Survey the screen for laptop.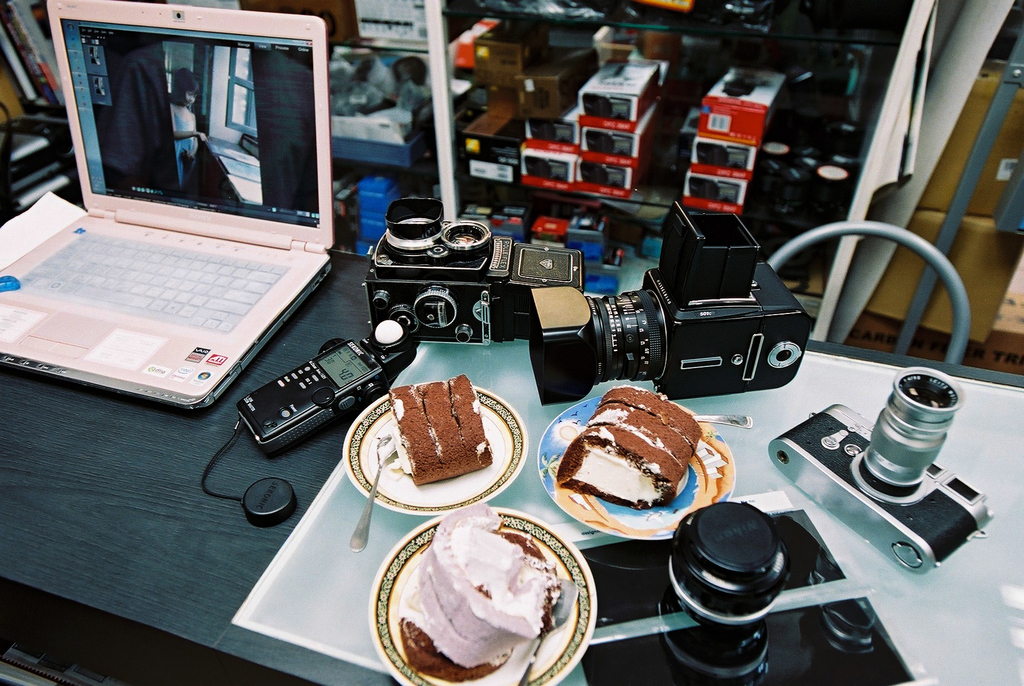
Survey found: (6,13,332,430).
